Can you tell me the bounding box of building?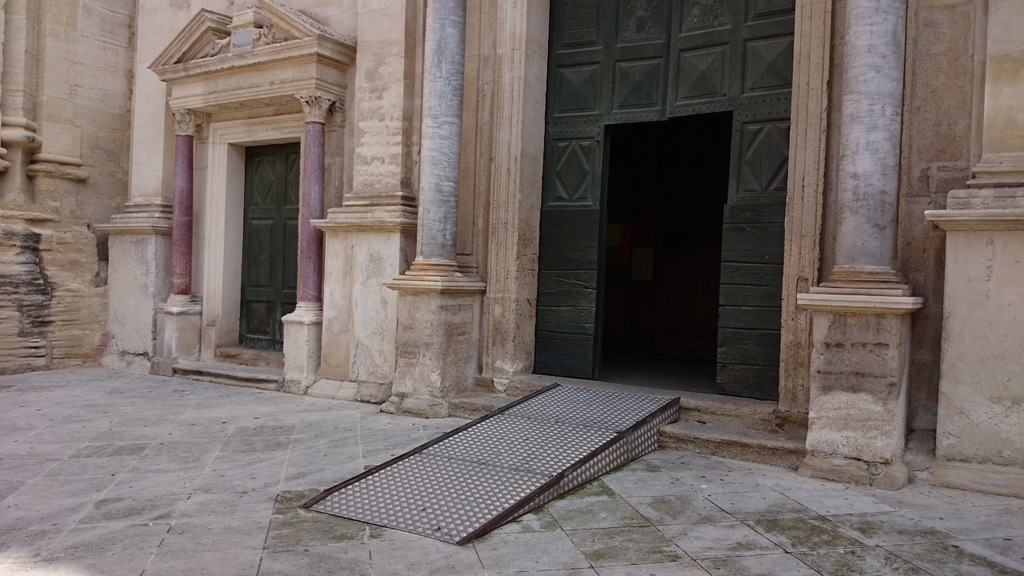
bbox=[0, 0, 1023, 575].
